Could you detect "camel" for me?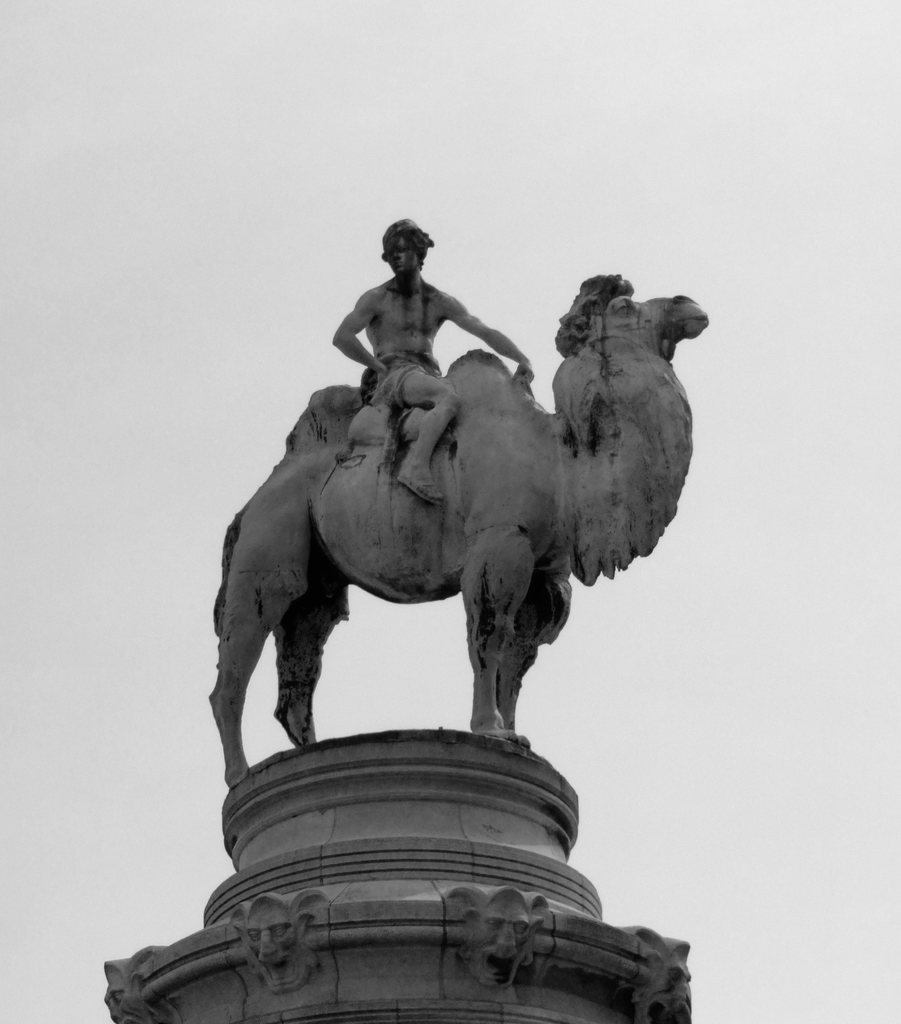
Detection result: rect(211, 276, 711, 778).
